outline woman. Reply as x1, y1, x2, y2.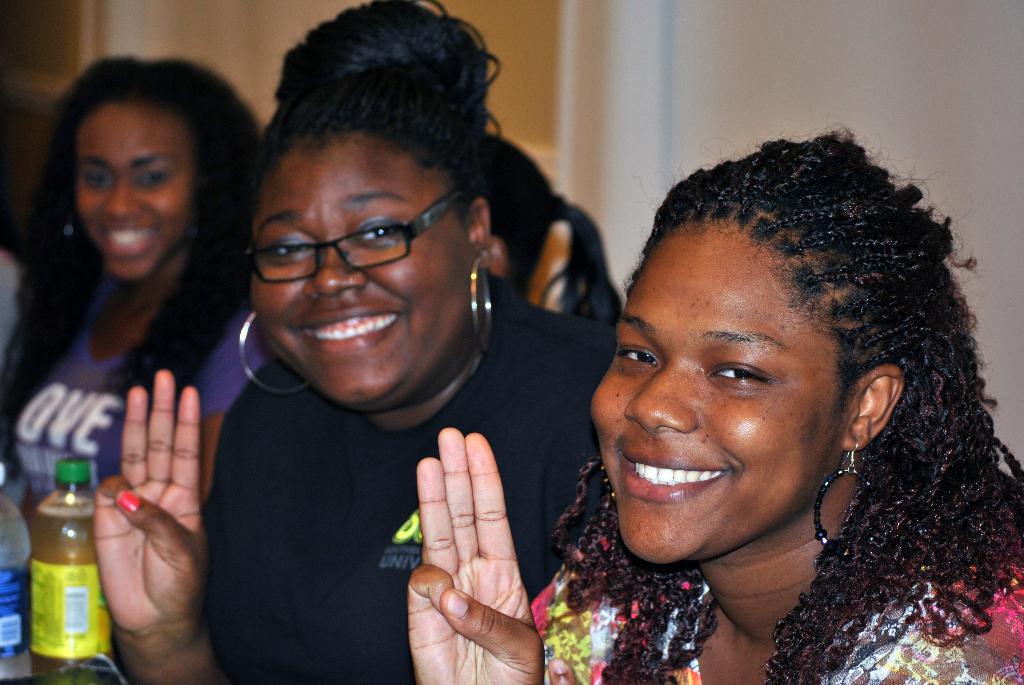
89, 1, 619, 684.
